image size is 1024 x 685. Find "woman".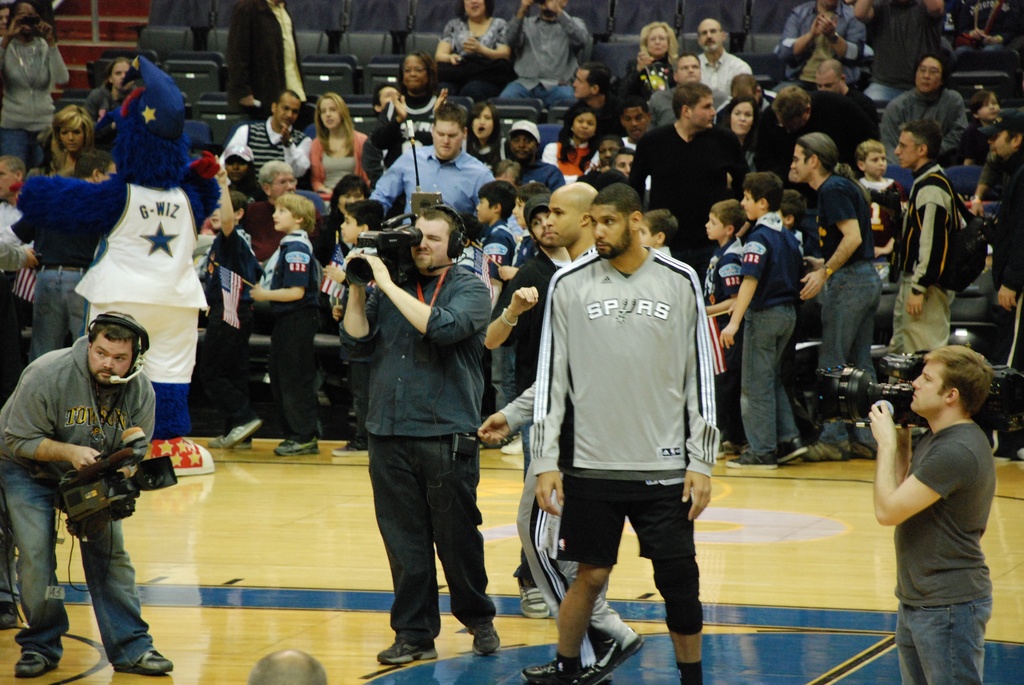
{"left": 459, "top": 100, "right": 504, "bottom": 174}.
